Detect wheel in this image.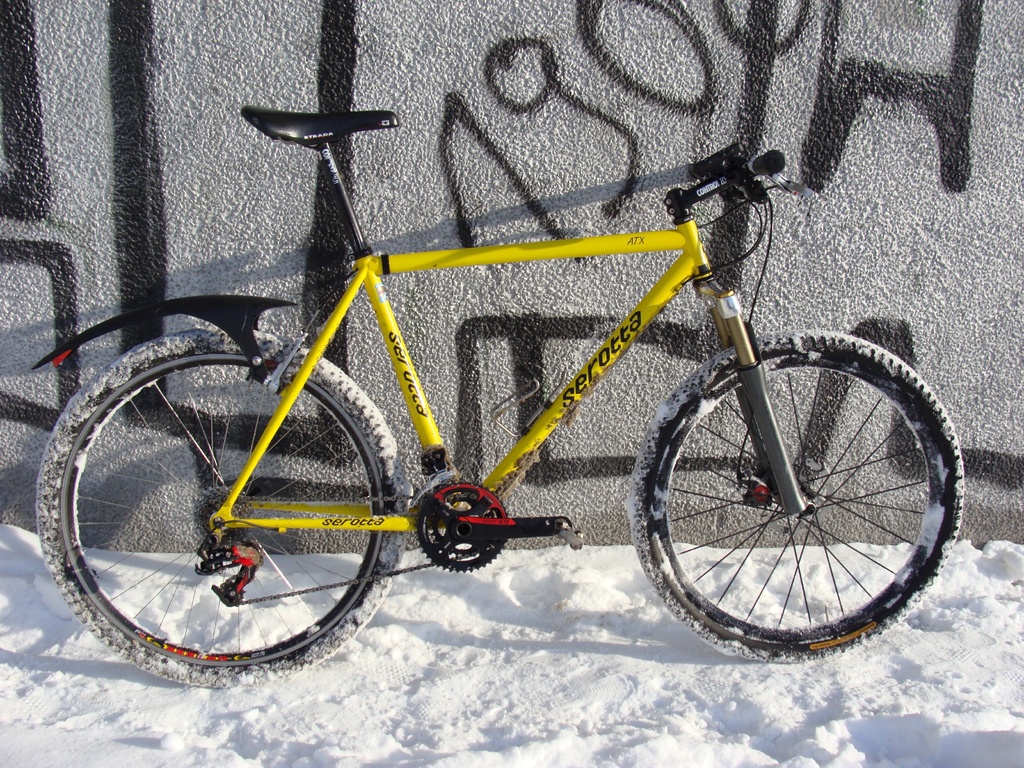
Detection: <bbox>631, 328, 980, 659</bbox>.
